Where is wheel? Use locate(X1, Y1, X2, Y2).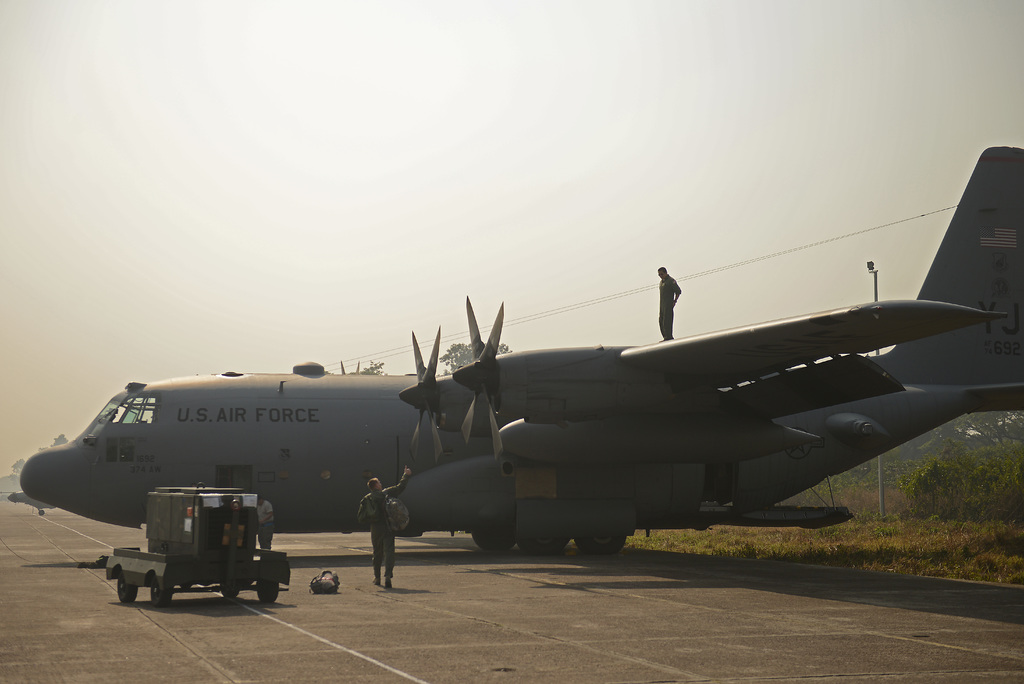
locate(38, 508, 44, 514).
